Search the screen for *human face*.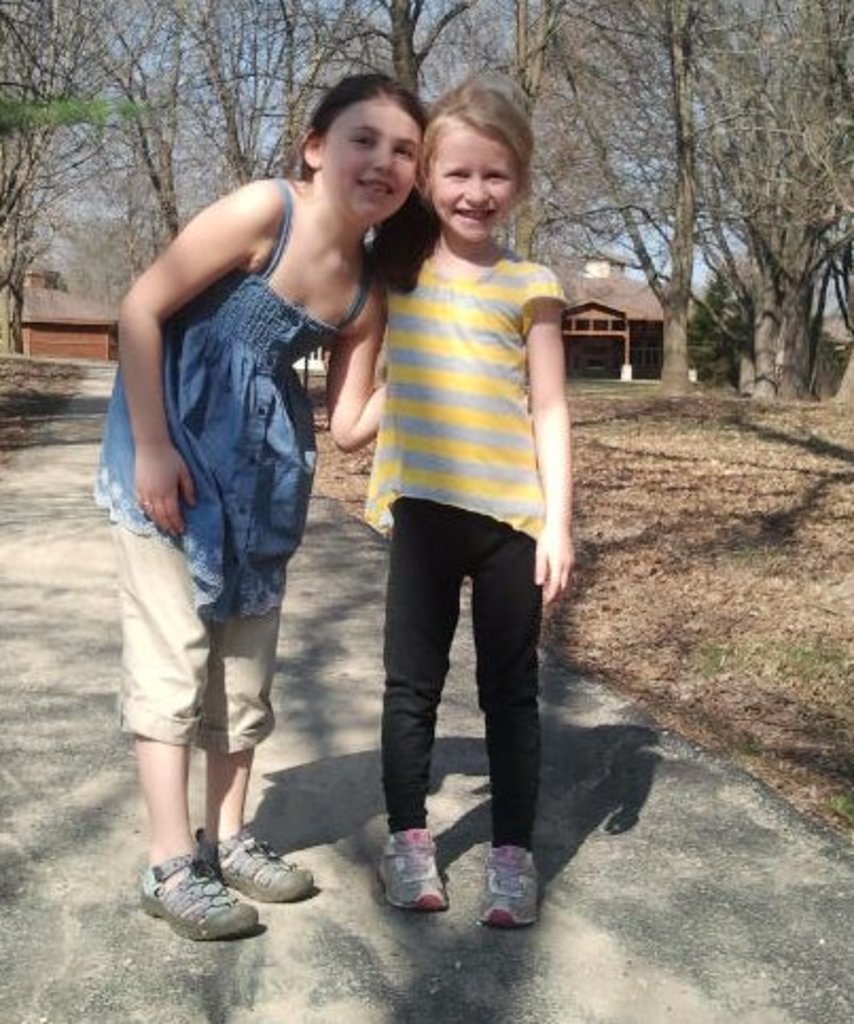
Found at BBox(318, 98, 420, 237).
